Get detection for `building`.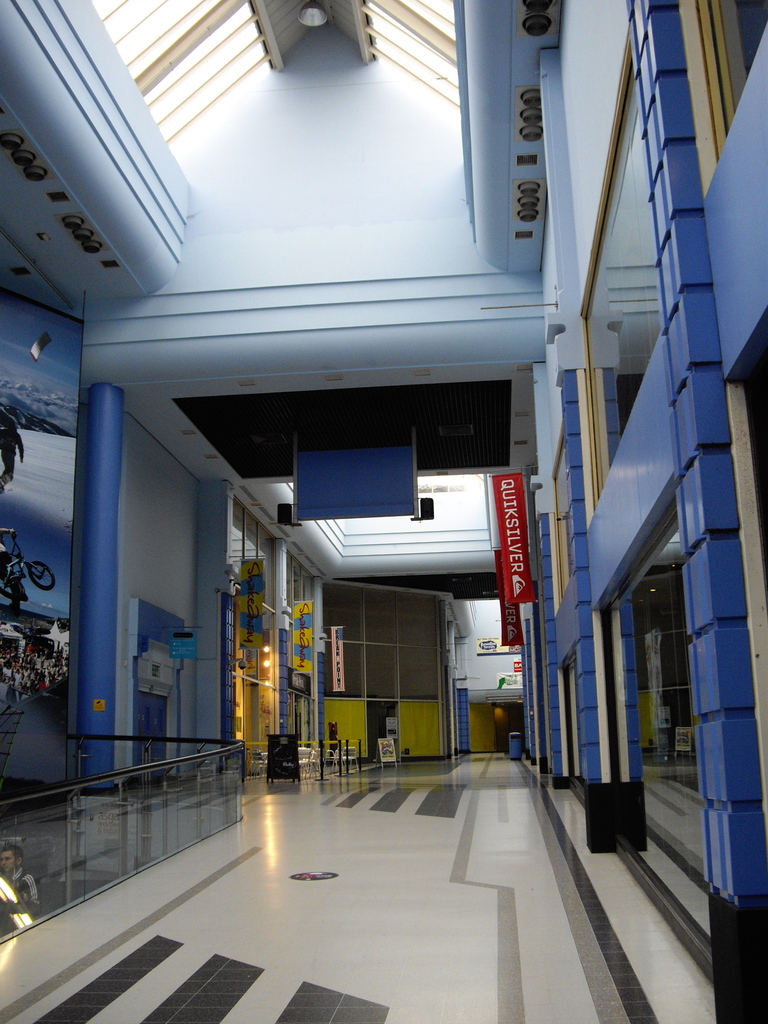
Detection: box=[0, 0, 767, 1023].
